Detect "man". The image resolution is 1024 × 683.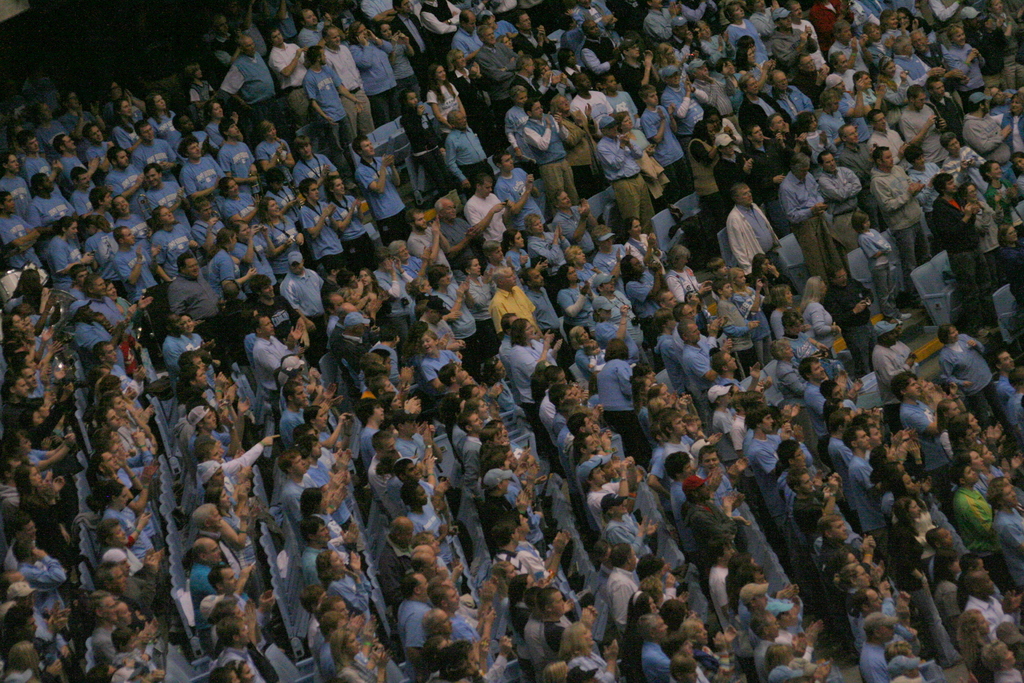
(768,72,815,124).
